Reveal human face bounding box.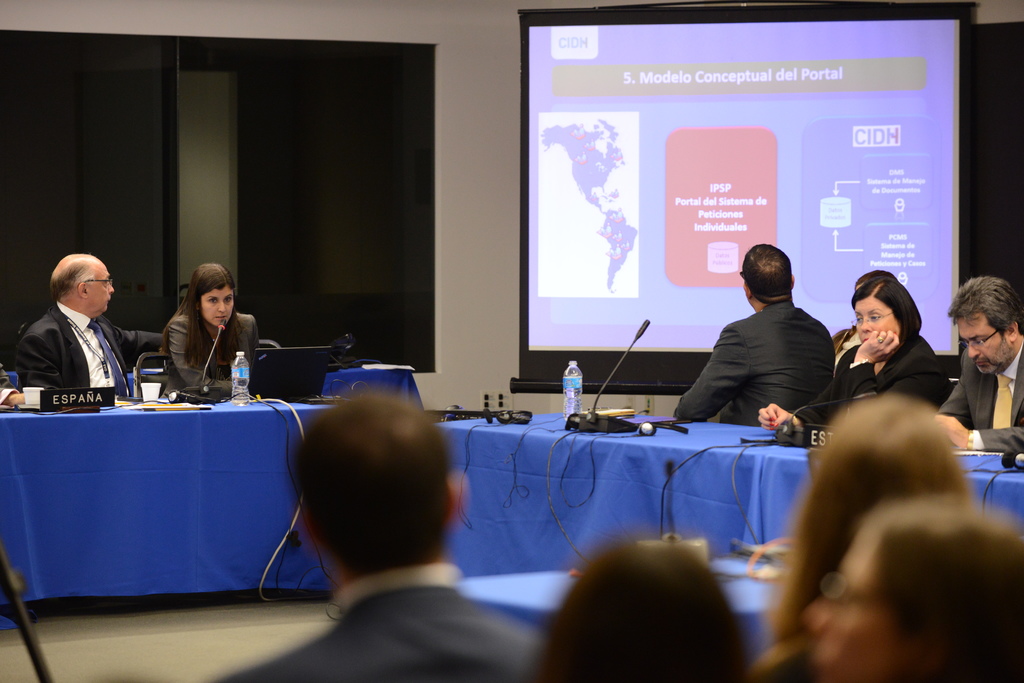
Revealed: BBox(801, 534, 900, 682).
